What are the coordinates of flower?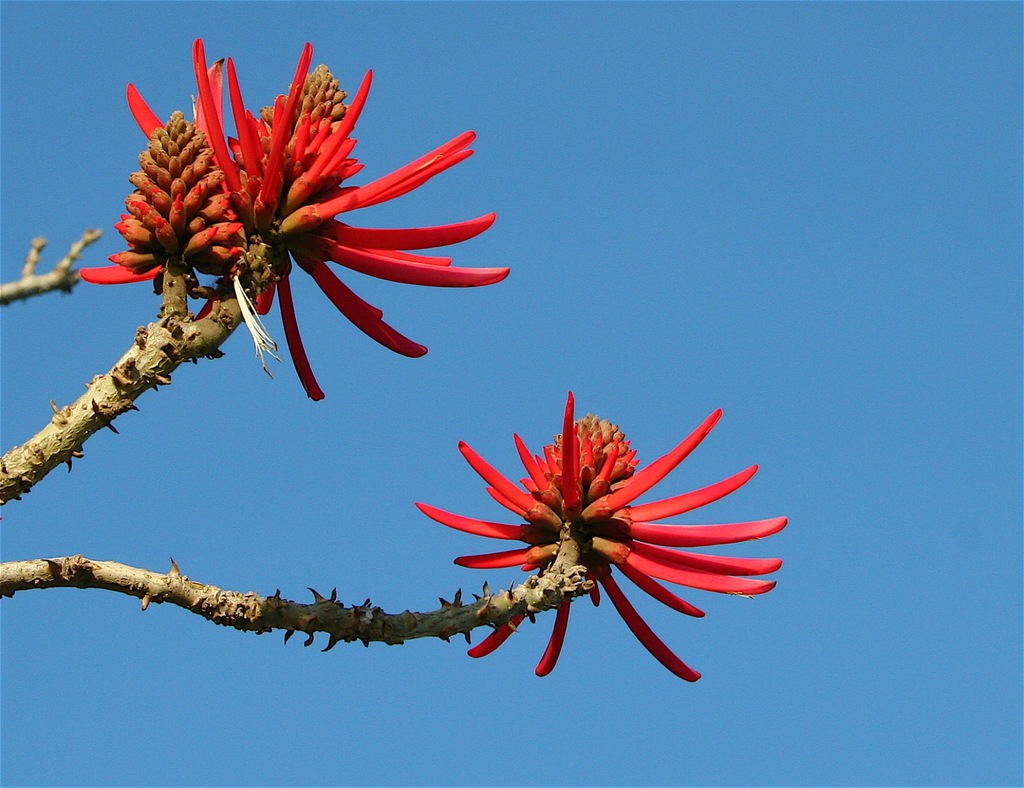
detection(70, 59, 296, 314).
